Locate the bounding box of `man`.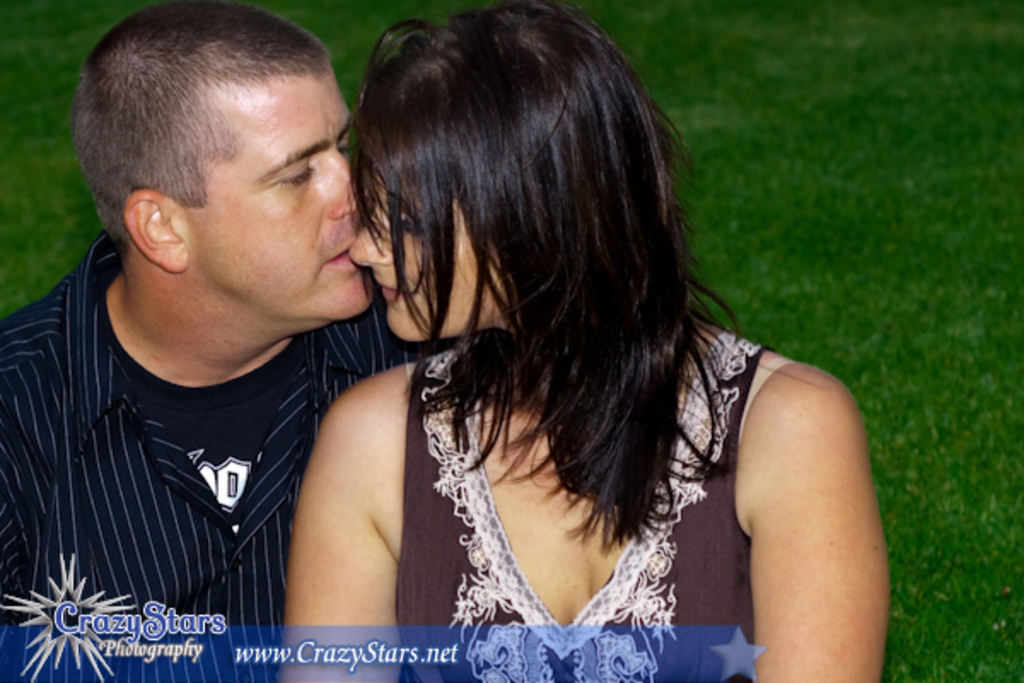
Bounding box: (x1=3, y1=0, x2=485, y2=673).
